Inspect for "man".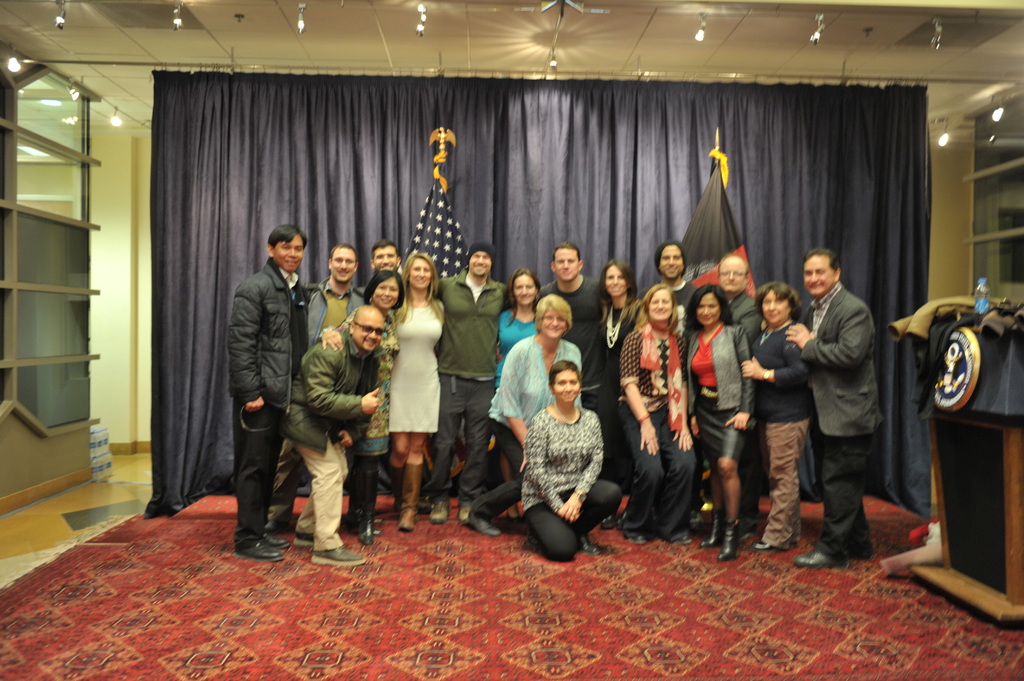
Inspection: <box>787,248,881,566</box>.
